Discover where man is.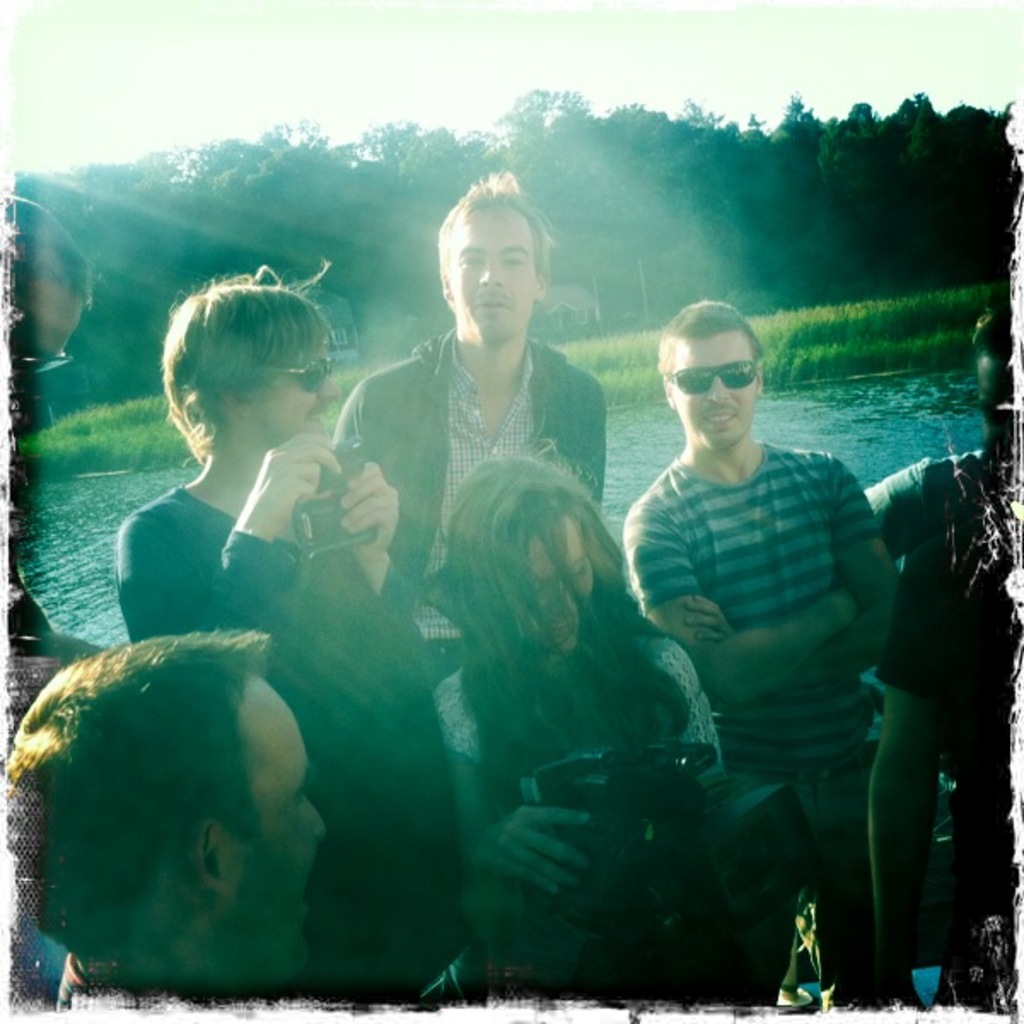
Discovered at x1=116 y1=253 x2=464 y2=1009.
